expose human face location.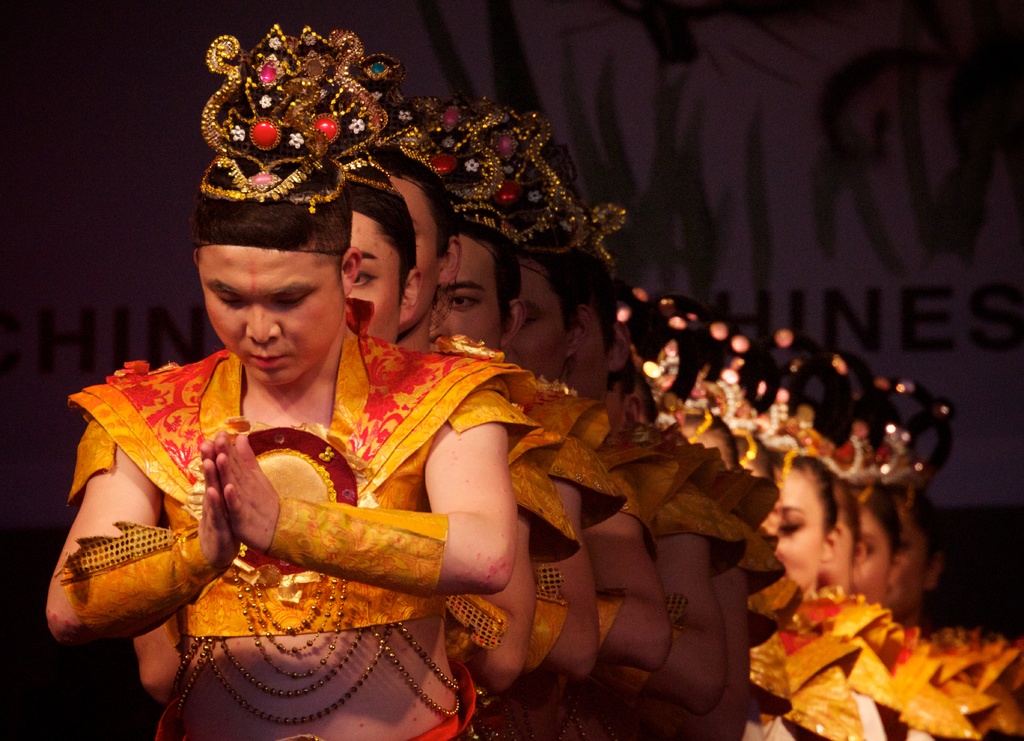
Exposed at [x1=447, y1=240, x2=499, y2=347].
